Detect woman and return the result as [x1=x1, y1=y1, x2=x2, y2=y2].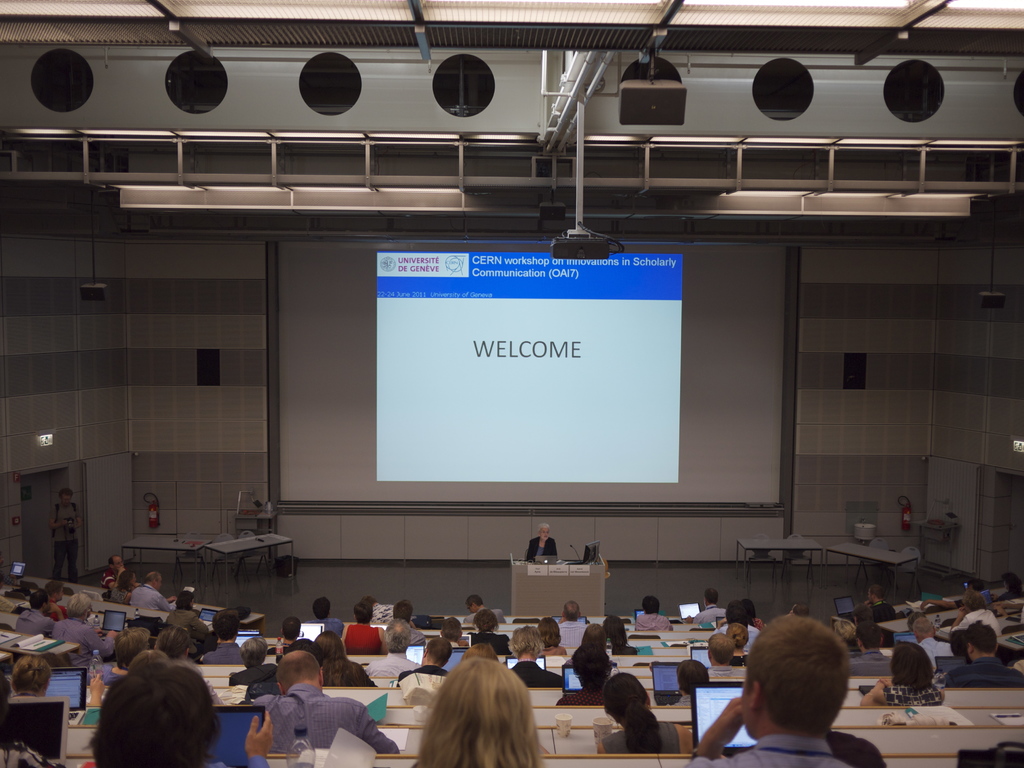
[x1=164, y1=592, x2=210, y2=658].
